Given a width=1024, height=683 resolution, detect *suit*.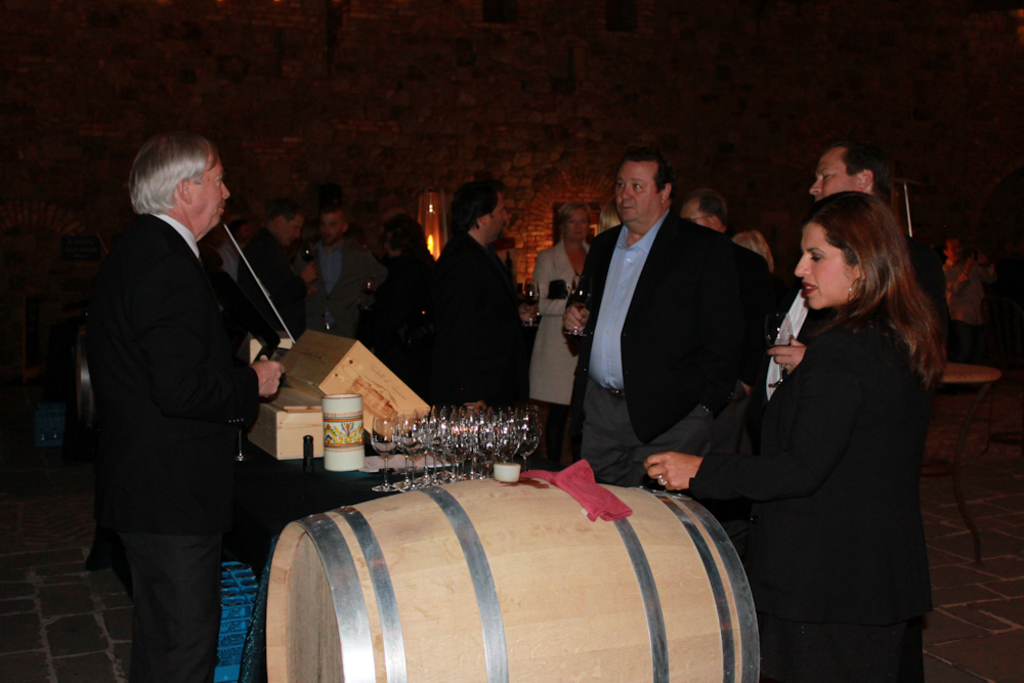
box(684, 307, 935, 682).
